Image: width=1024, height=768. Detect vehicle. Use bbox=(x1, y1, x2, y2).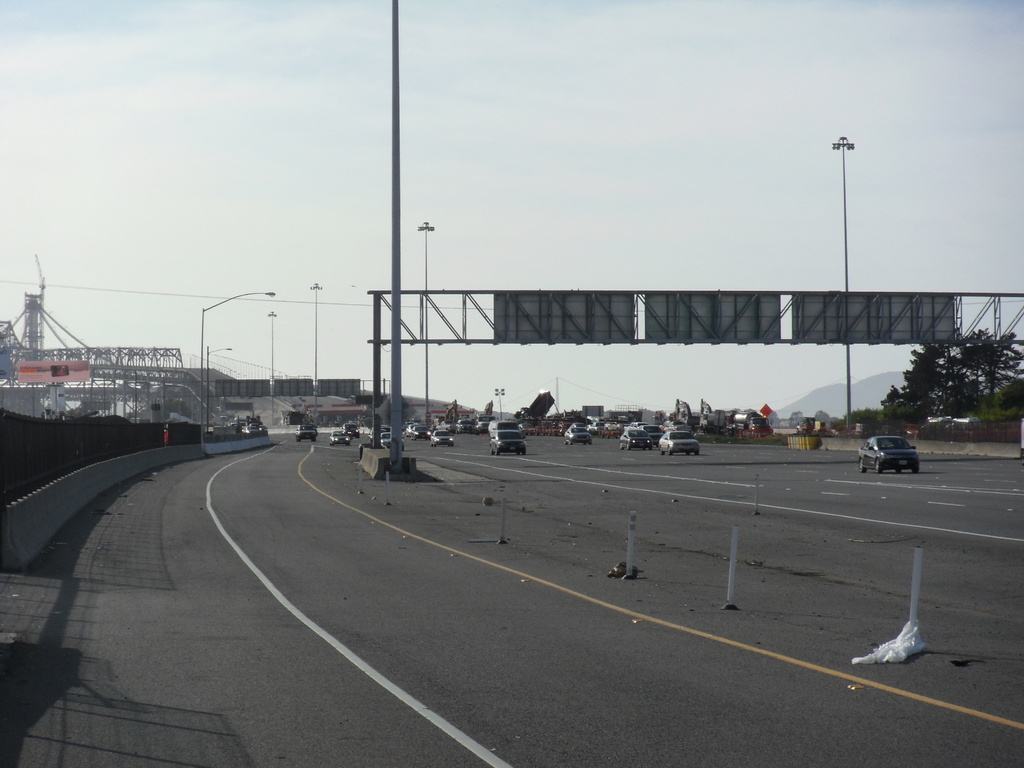
bbox=(474, 399, 495, 436).
